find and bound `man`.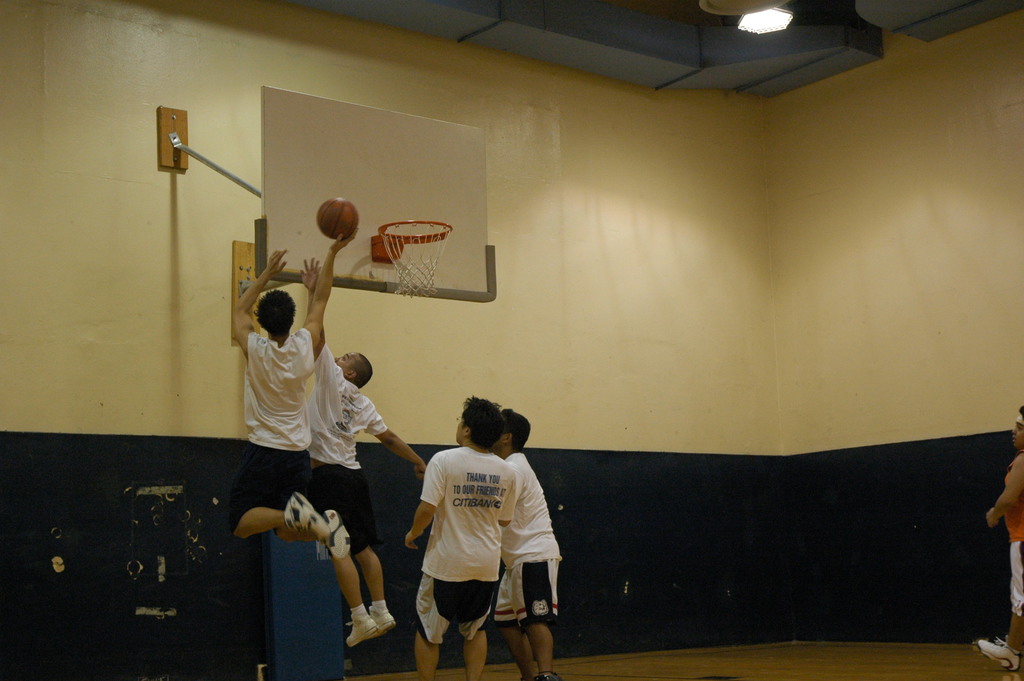
Bound: detection(964, 402, 1023, 673).
